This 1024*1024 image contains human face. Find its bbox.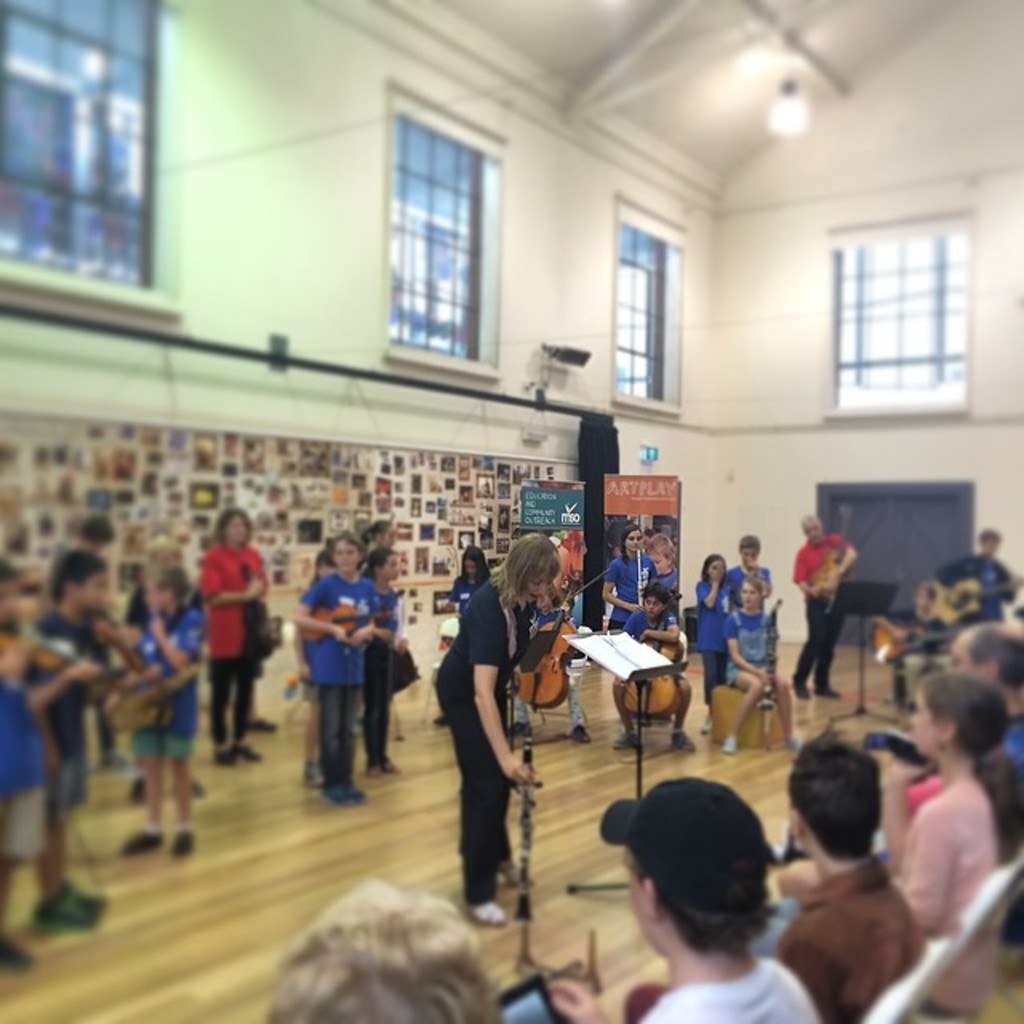
{"left": 0, "top": 578, "right": 18, "bottom": 619}.
